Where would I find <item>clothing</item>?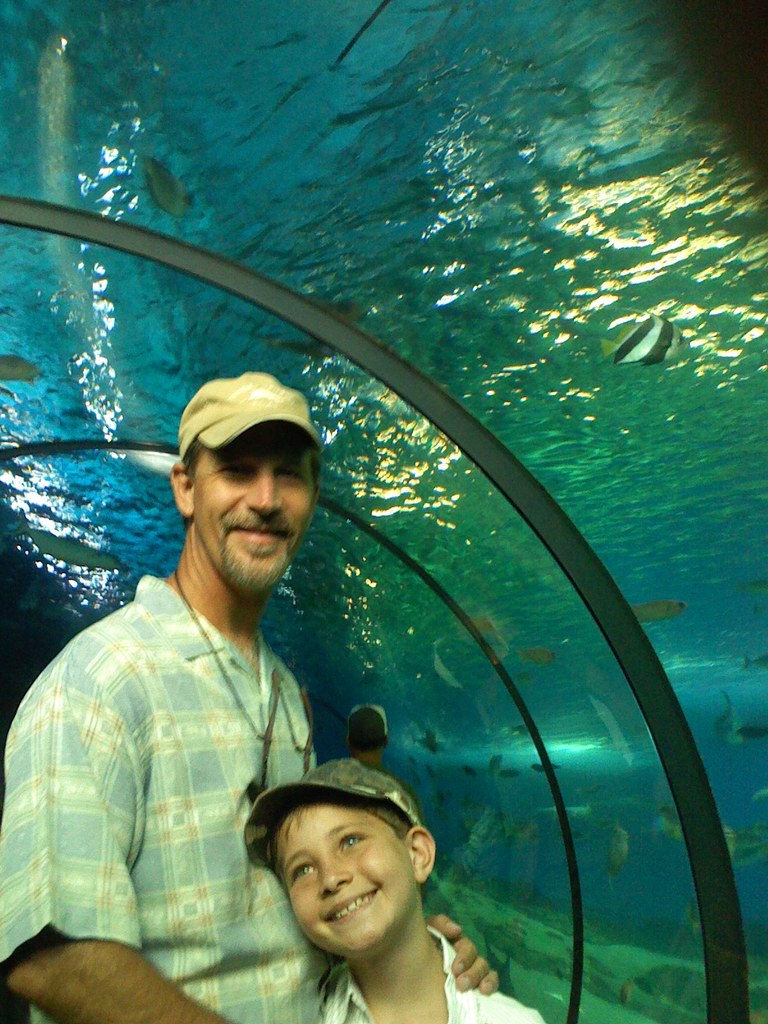
At 39/504/371/998.
